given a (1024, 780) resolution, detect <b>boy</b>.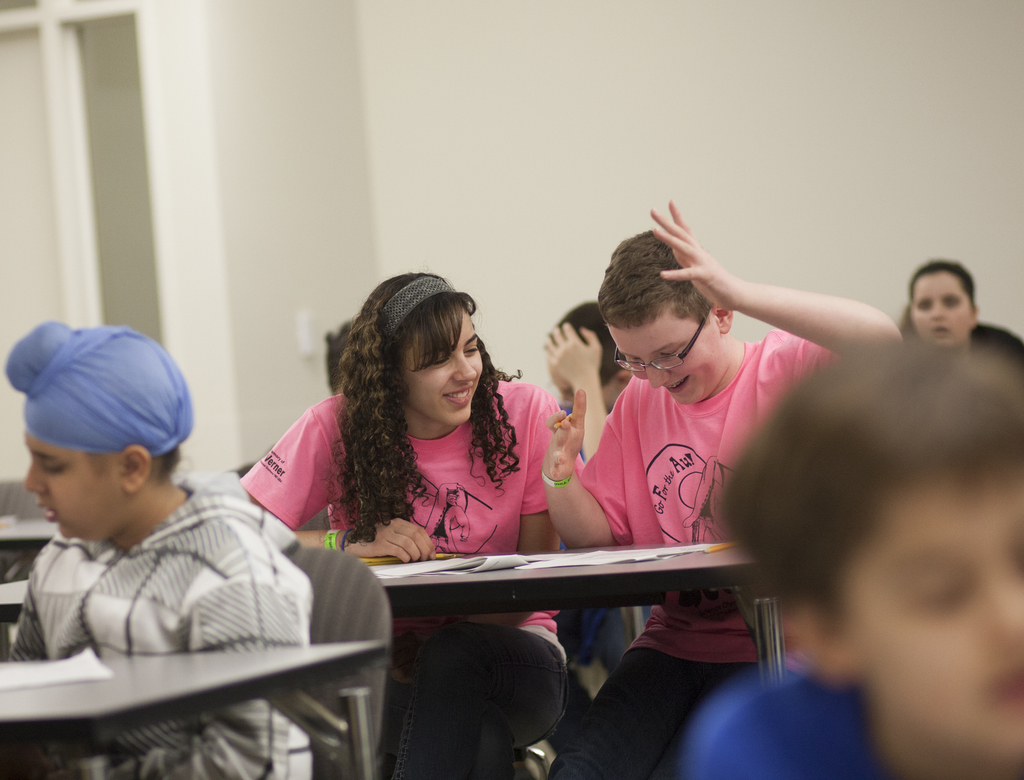
0,344,329,742.
